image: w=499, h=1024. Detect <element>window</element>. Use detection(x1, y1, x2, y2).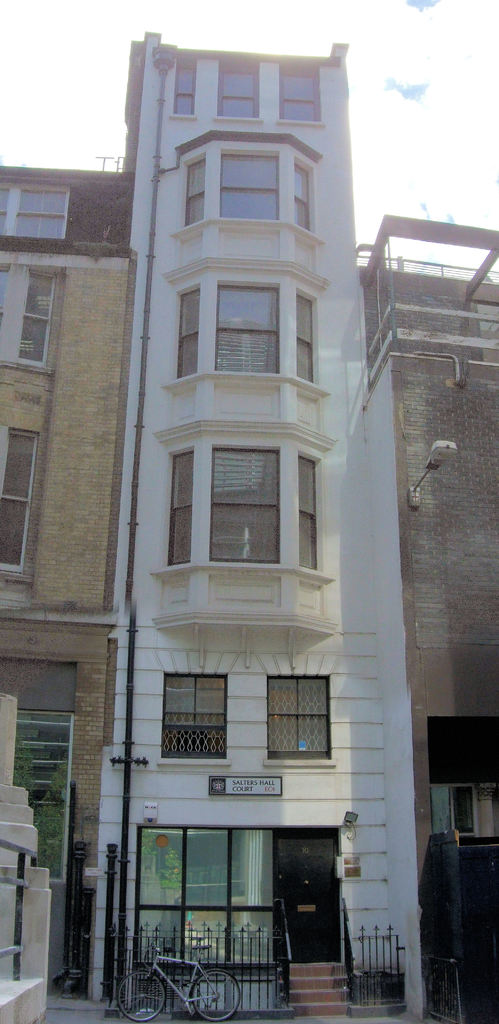
detection(225, 154, 279, 216).
